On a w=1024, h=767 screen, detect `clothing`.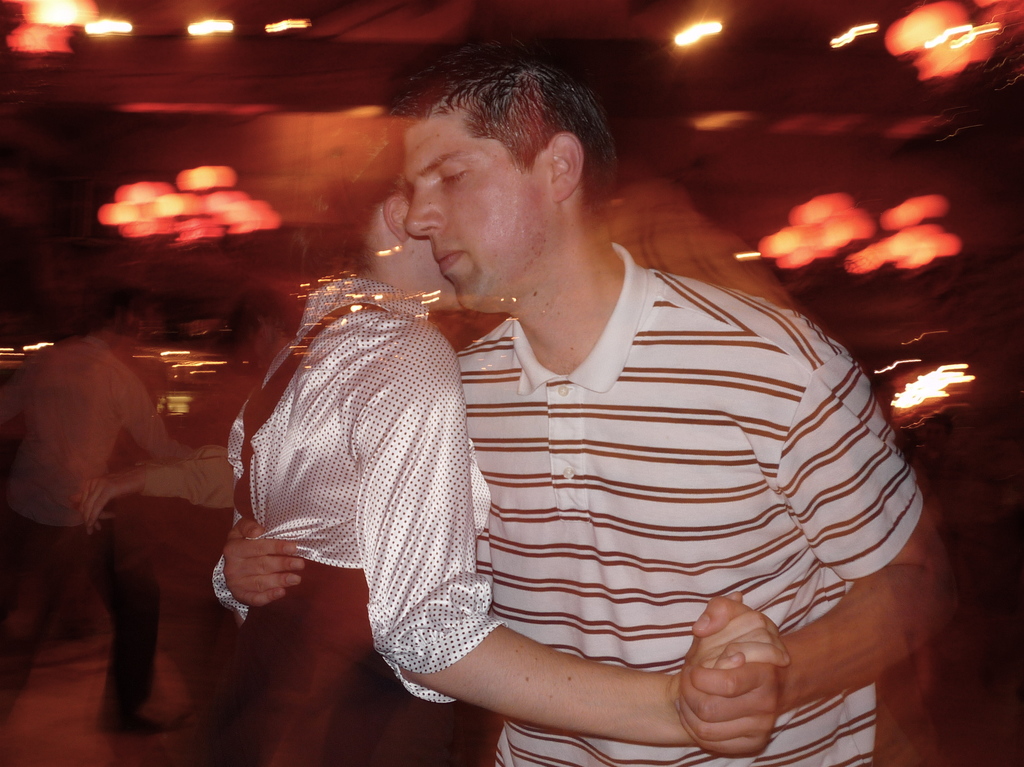
{"x1": 0, "y1": 338, "x2": 196, "y2": 716}.
